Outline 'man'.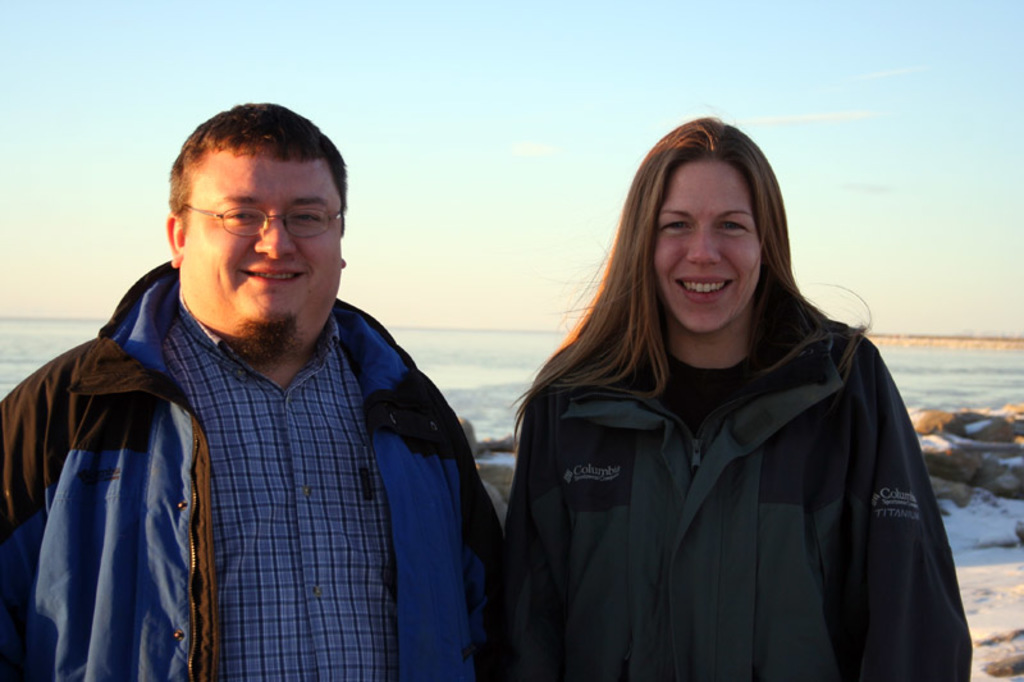
Outline: [10,100,511,678].
